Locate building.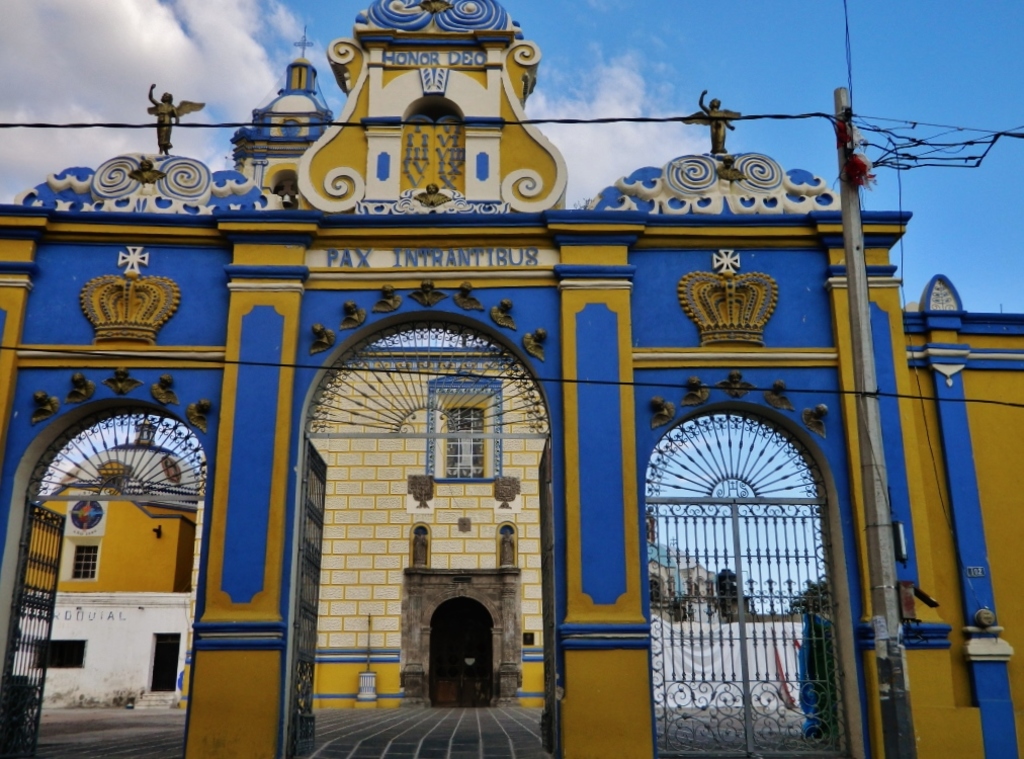
Bounding box: bbox(0, 0, 1023, 758).
